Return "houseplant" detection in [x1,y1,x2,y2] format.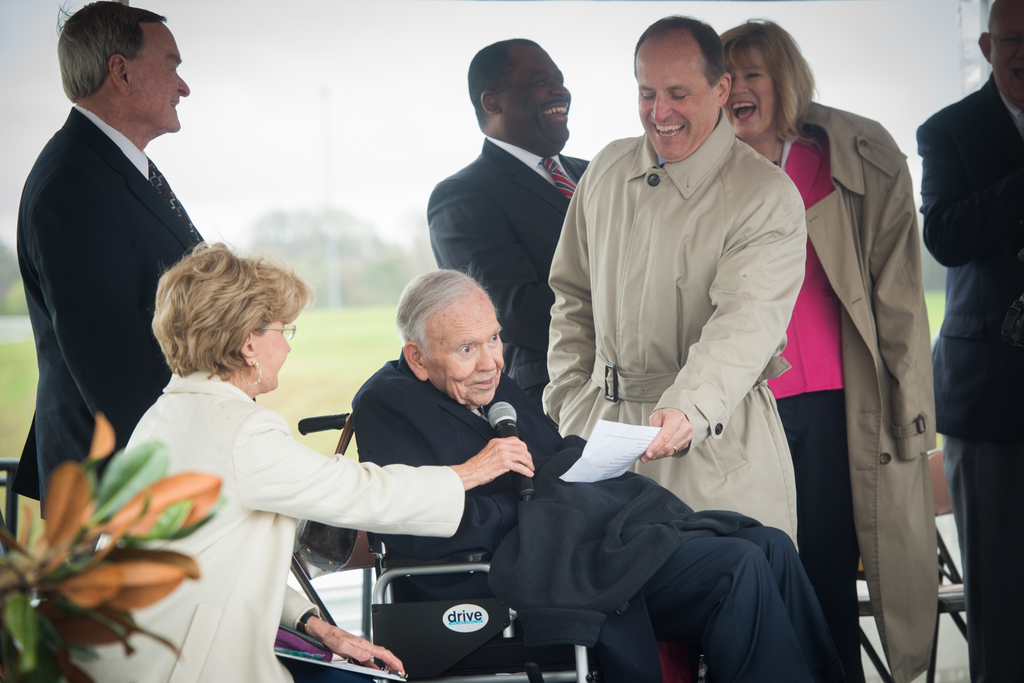
[3,409,228,682].
